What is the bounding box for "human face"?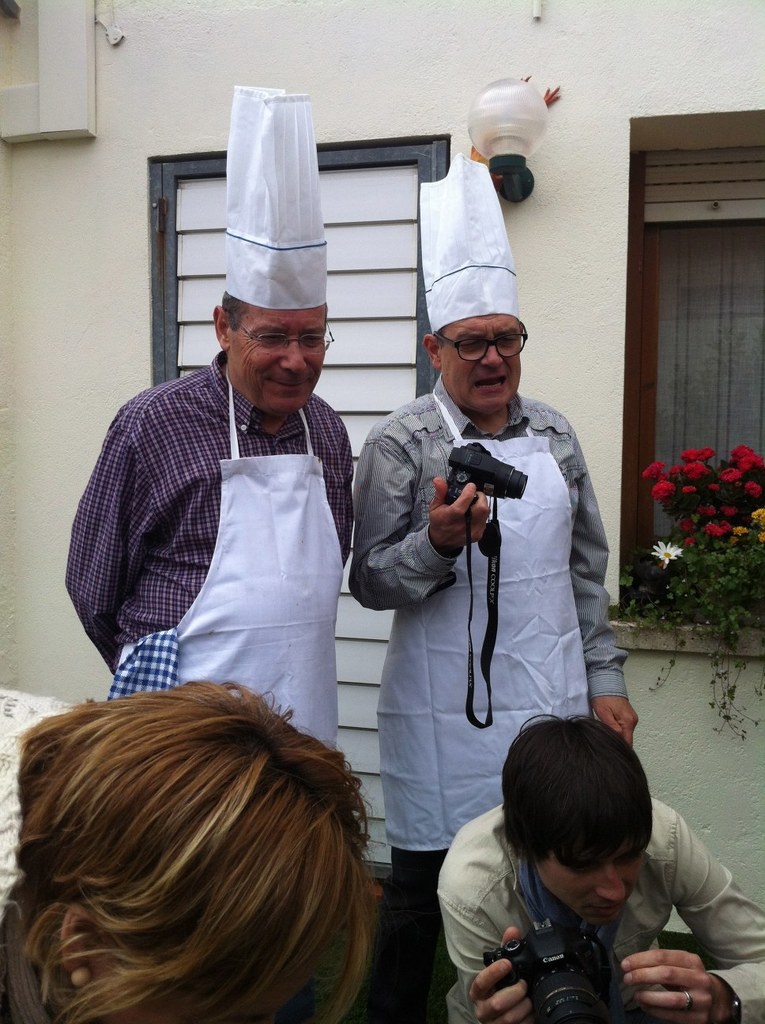
(left=544, top=841, right=646, bottom=924).
